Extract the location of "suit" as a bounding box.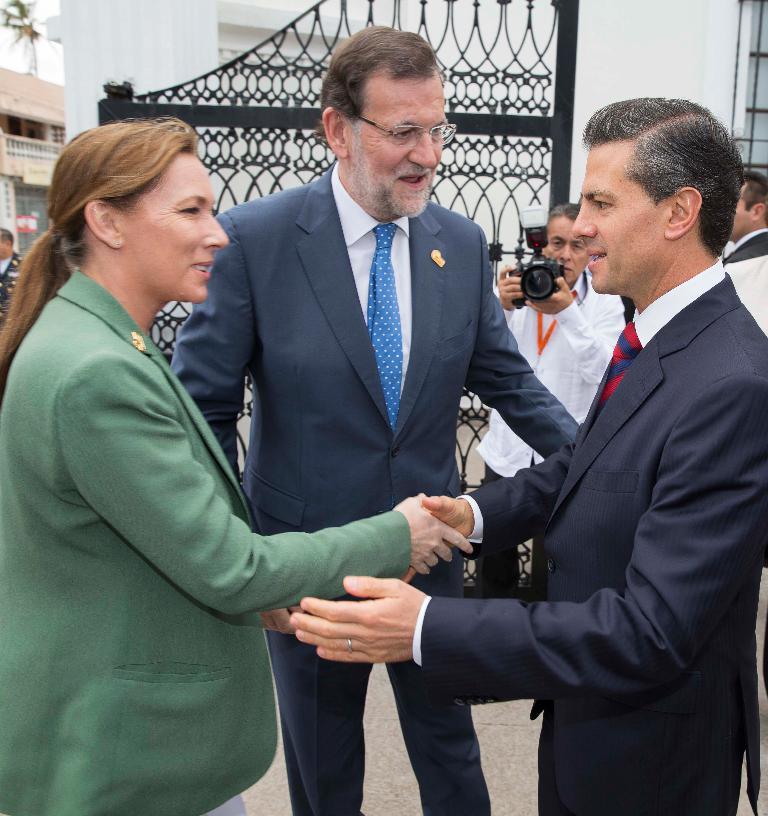
box(442, 129, 758, 812).
